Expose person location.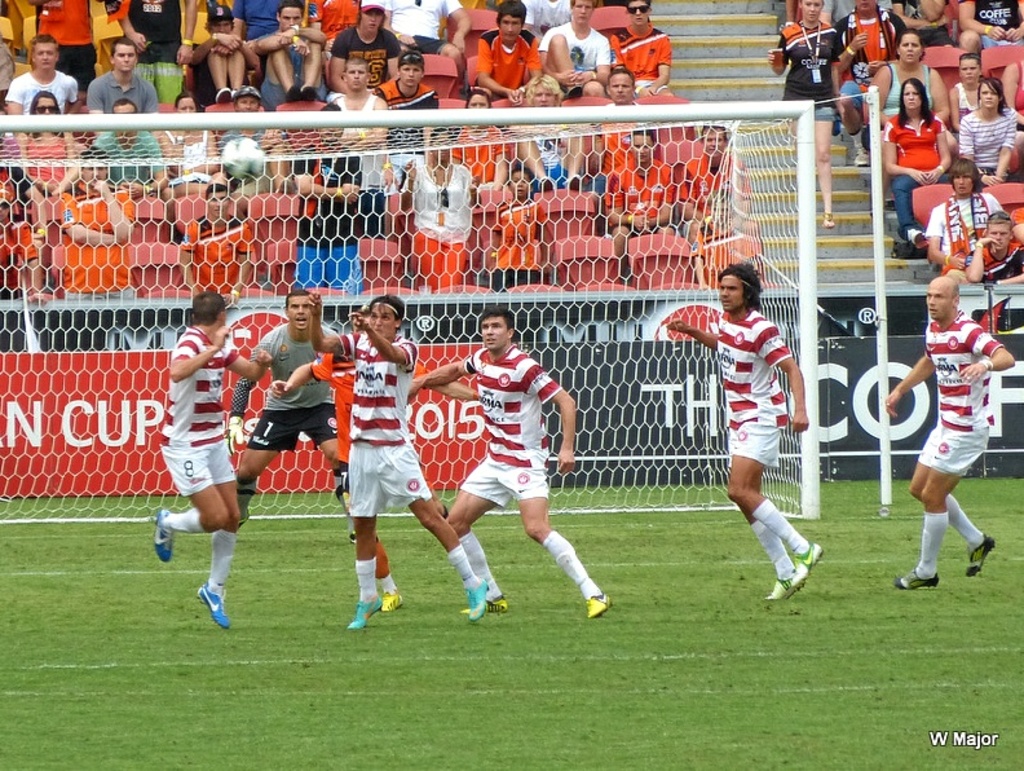
Exposed at left=303, top=299, right=493, bottom=629.
